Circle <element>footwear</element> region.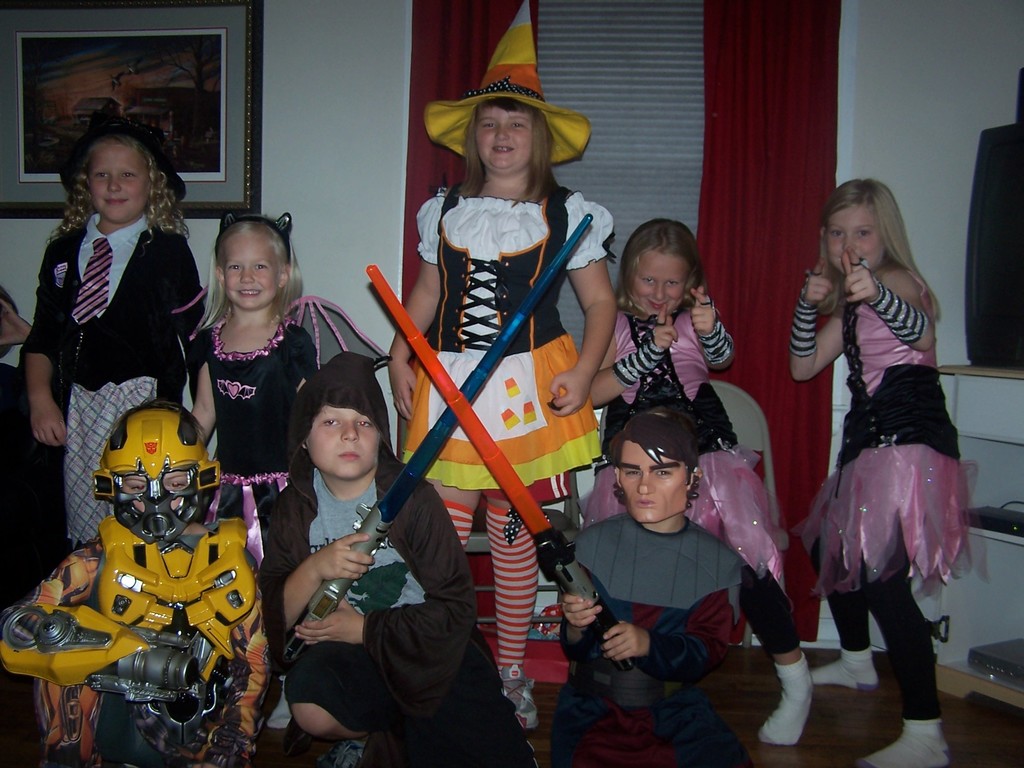
Region: bbox=[333, 729, 367, 767].
